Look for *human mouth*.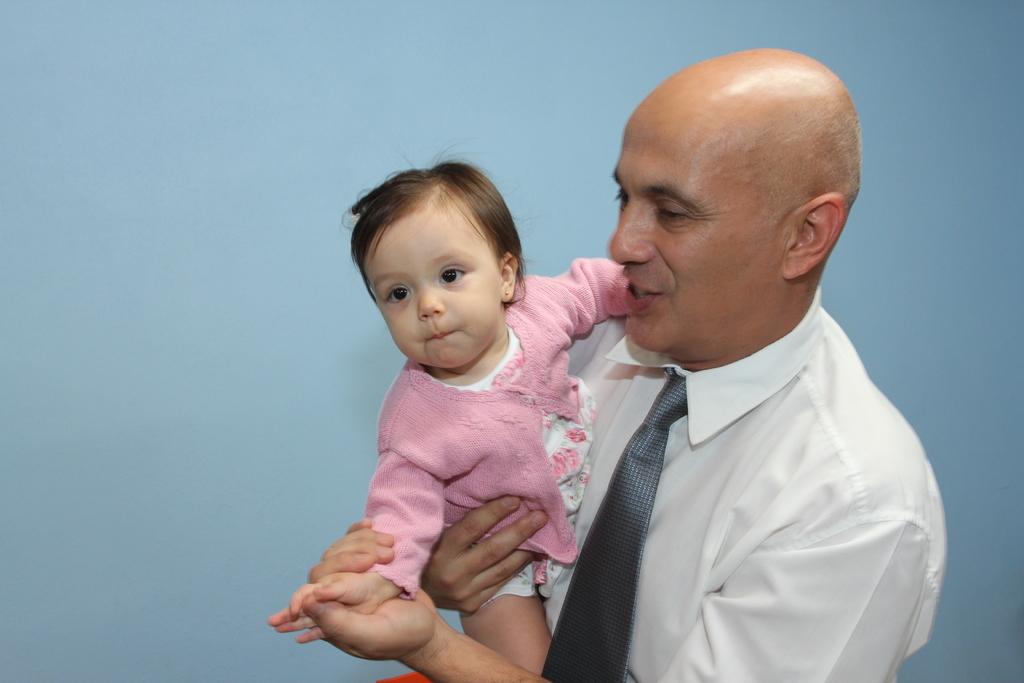
Found: <bbox>623, 270, 665, 312</bbox>.
